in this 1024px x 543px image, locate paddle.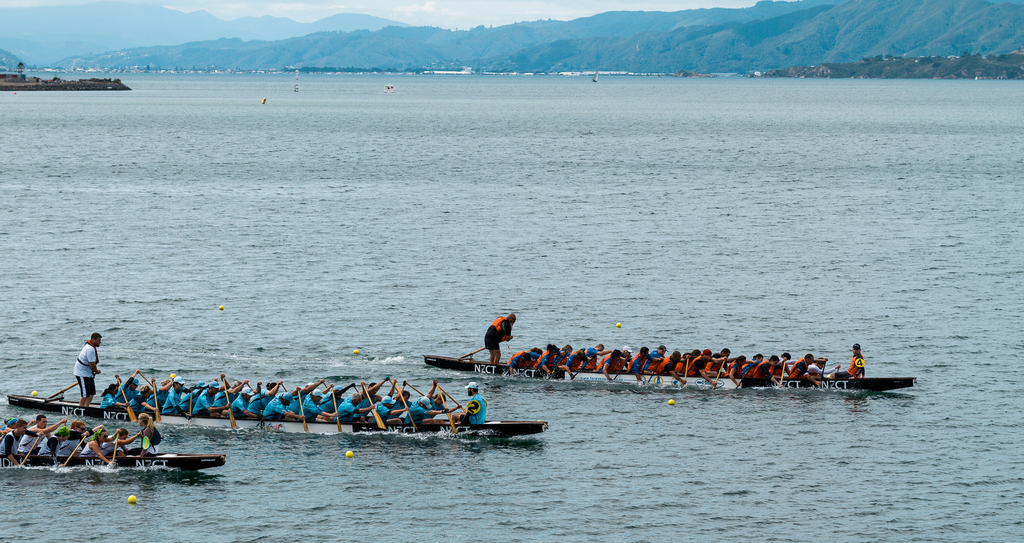
Bounding box: l=453, t=327, r=511, b=355.
